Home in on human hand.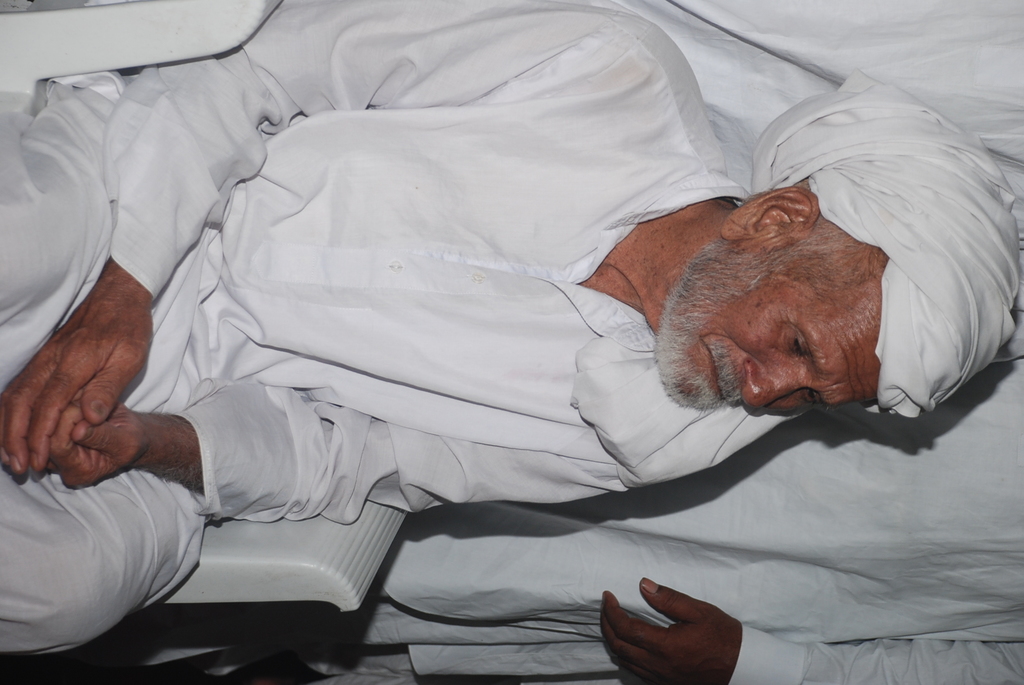
Homed in at {"left": 0, "top": 292, "right": 156, "bottom": 479}.
